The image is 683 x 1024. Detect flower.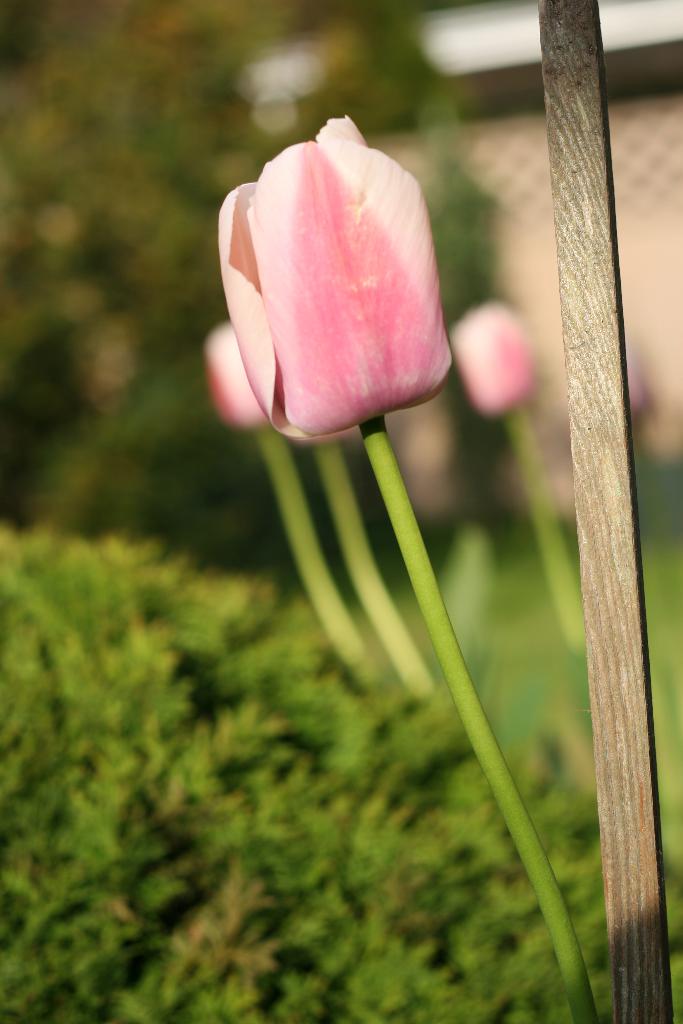
Detection: [448,303,541,415].
